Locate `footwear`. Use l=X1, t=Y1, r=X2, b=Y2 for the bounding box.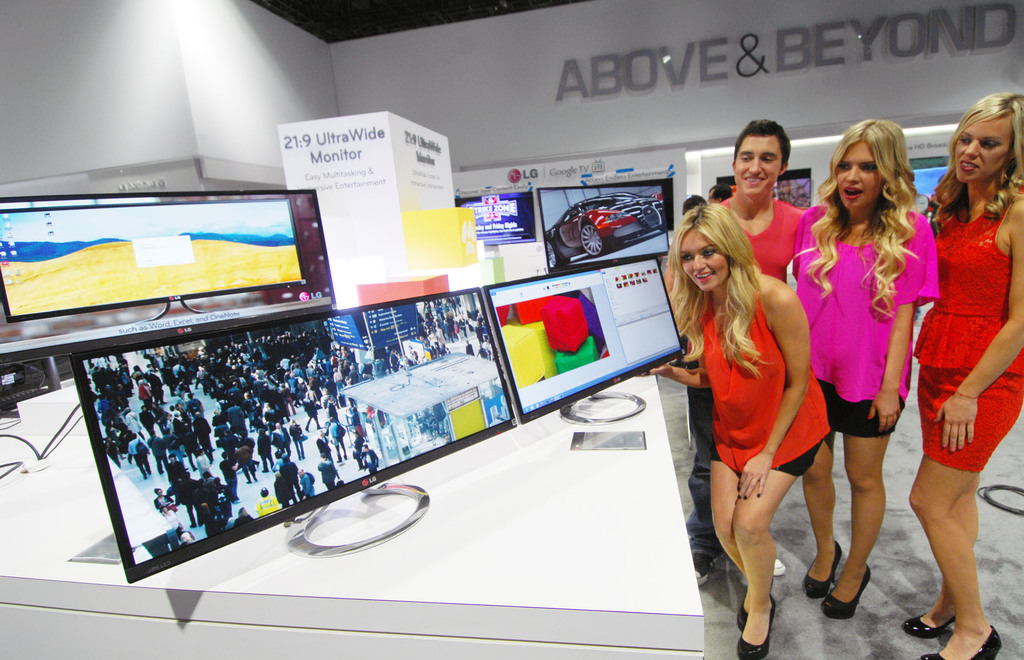
l=925, t=625, r=1001, b=659.
